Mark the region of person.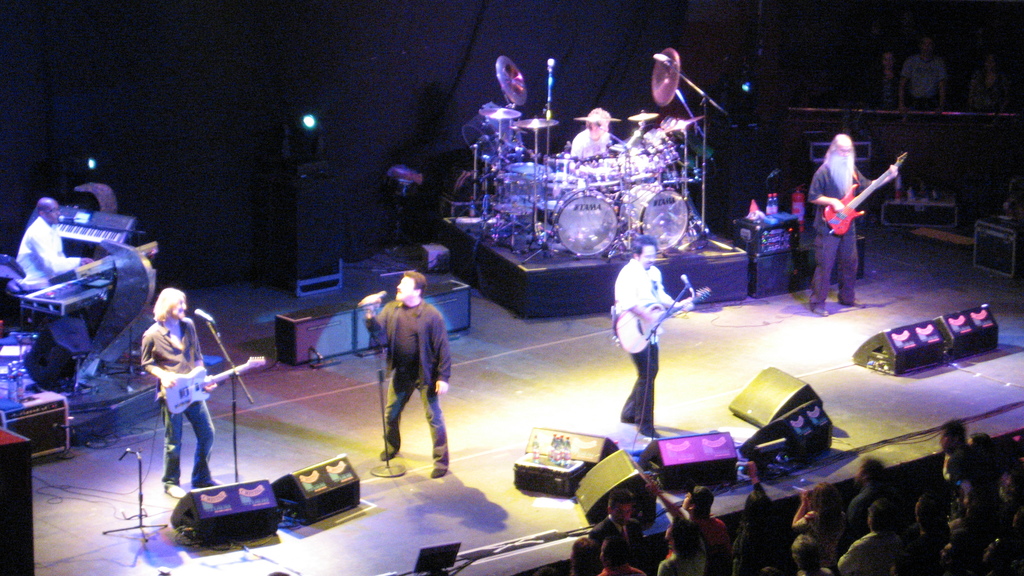
Region: x1=141, y1=291, x2=217, y2=500.
